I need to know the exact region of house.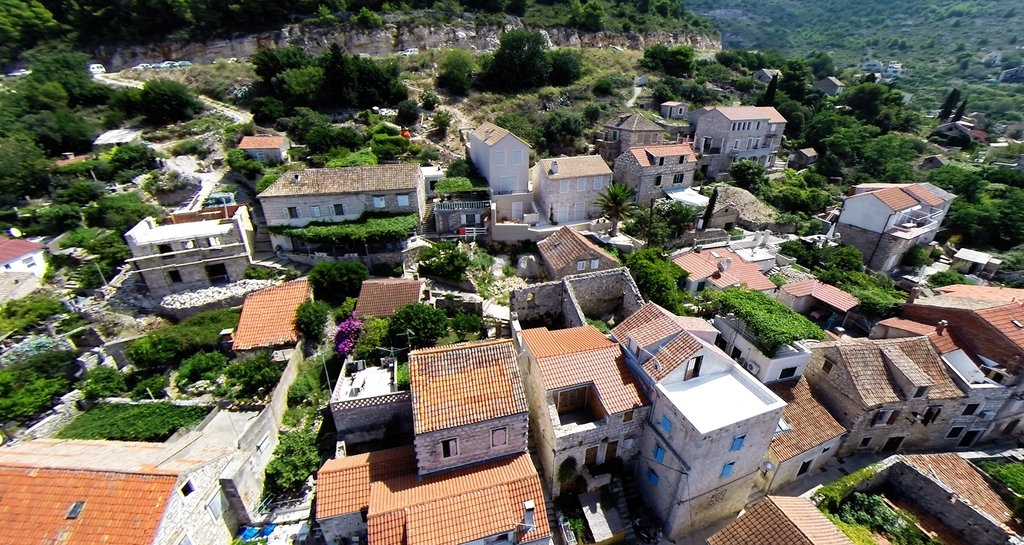
Region: BBox(886, 284, 1023, 447).
